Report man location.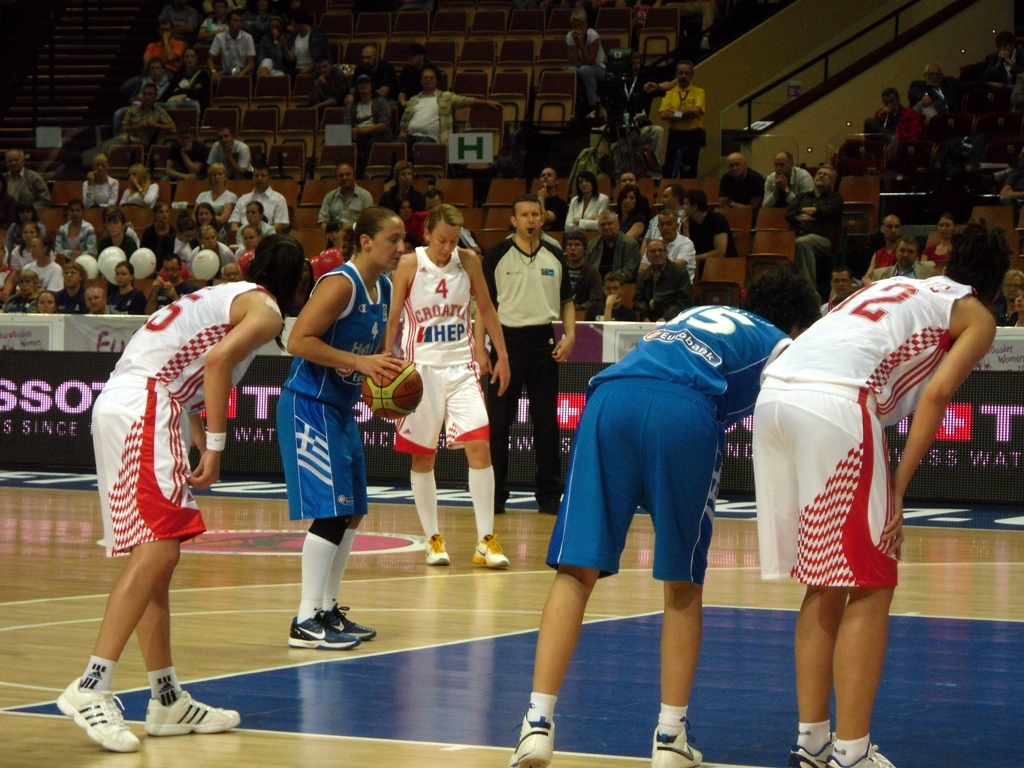
Report: bbox(753, 224, 1017, 767).
